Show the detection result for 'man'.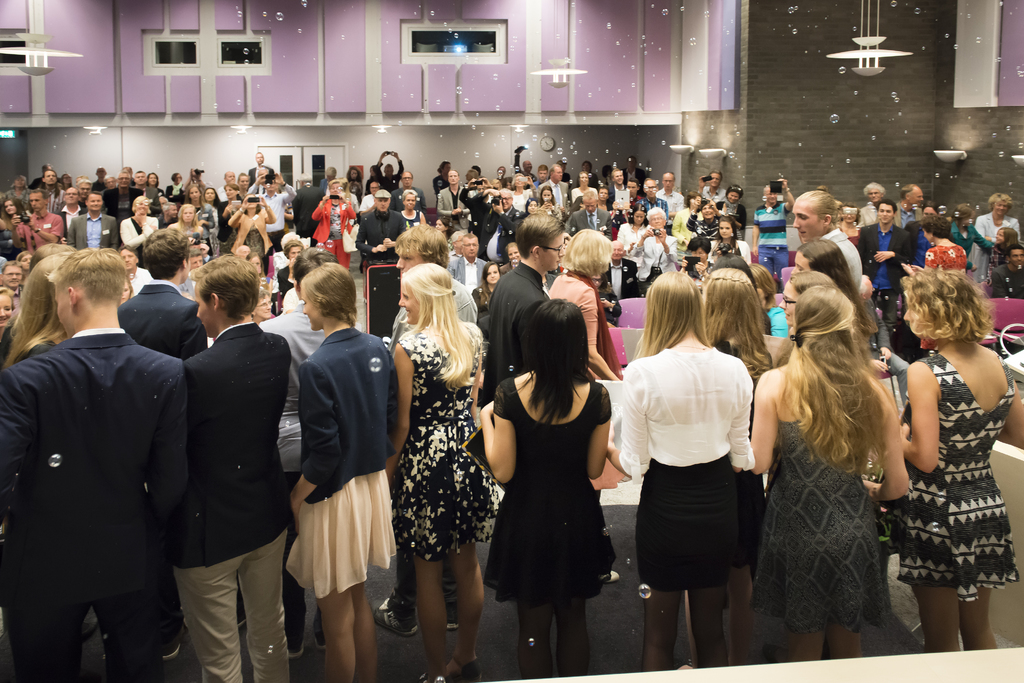
box=[438, 171, 470, 235].
